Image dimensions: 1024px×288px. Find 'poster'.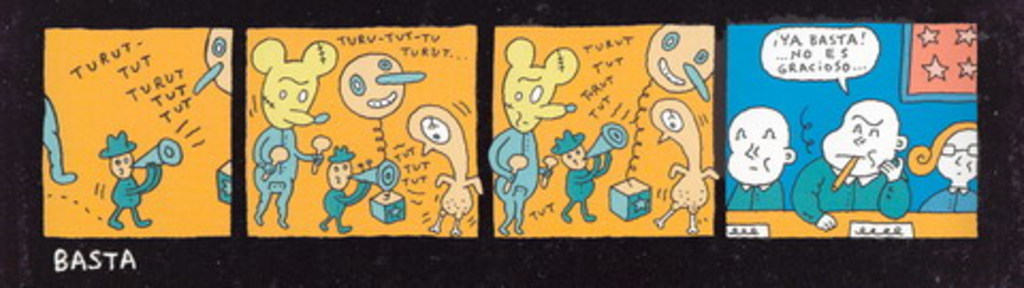
Rect(725, 19, 981, 237).
